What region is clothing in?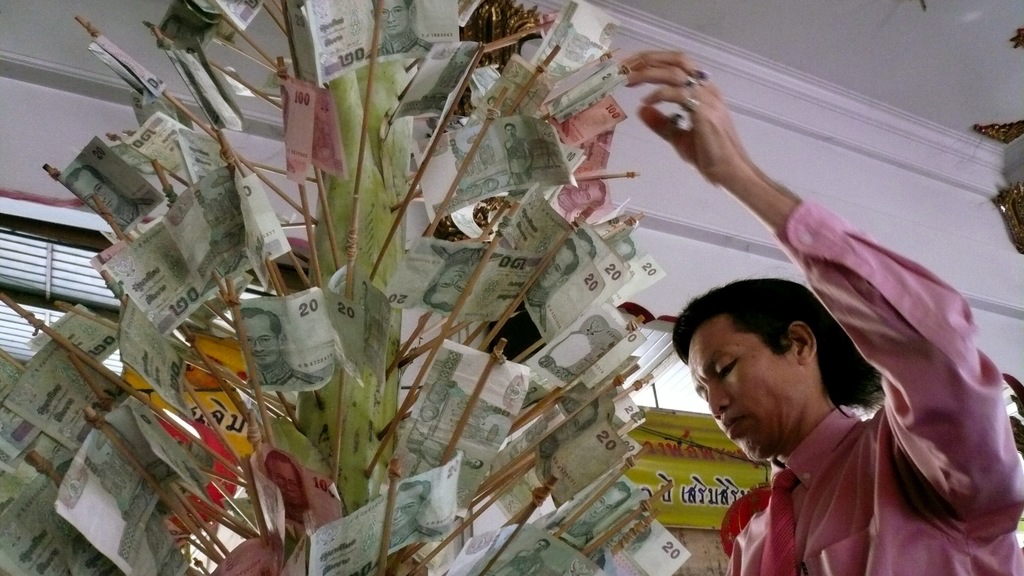
(432, 244, 502, 267).
